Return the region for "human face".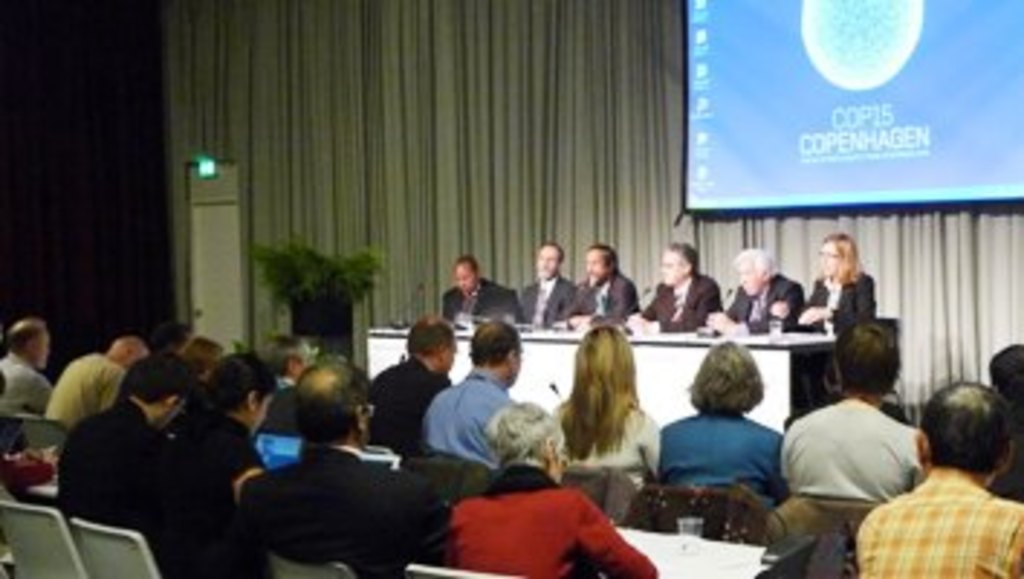
{"x1": 538, "y1": 246, "x2": 561, "y2": 278}.
